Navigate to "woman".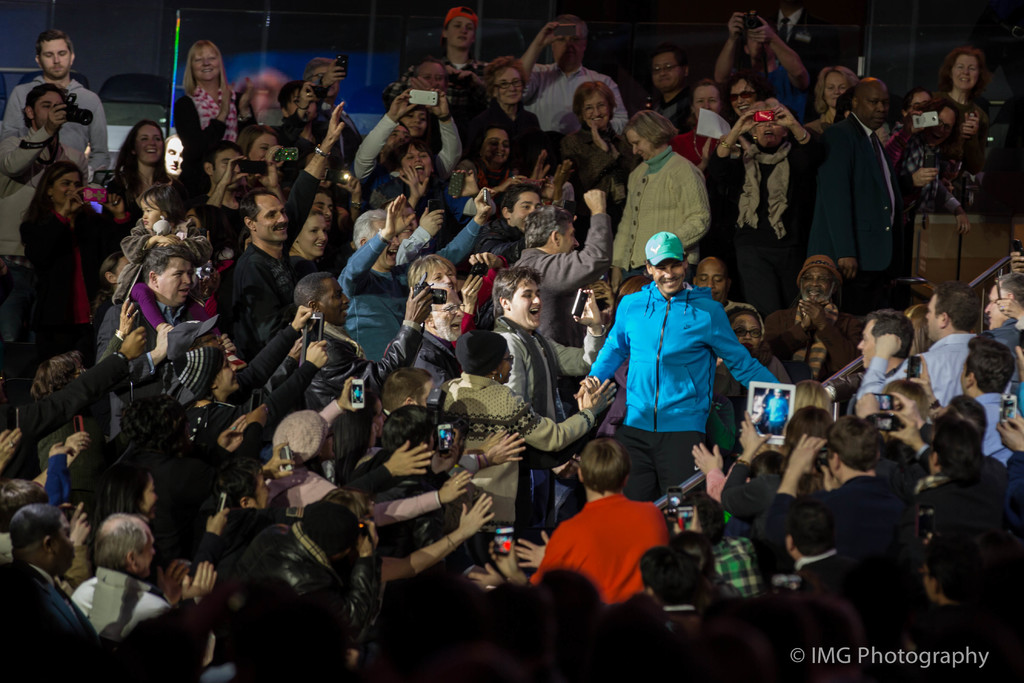
Navigation target: bbox=[376, 140, 453, 224].
